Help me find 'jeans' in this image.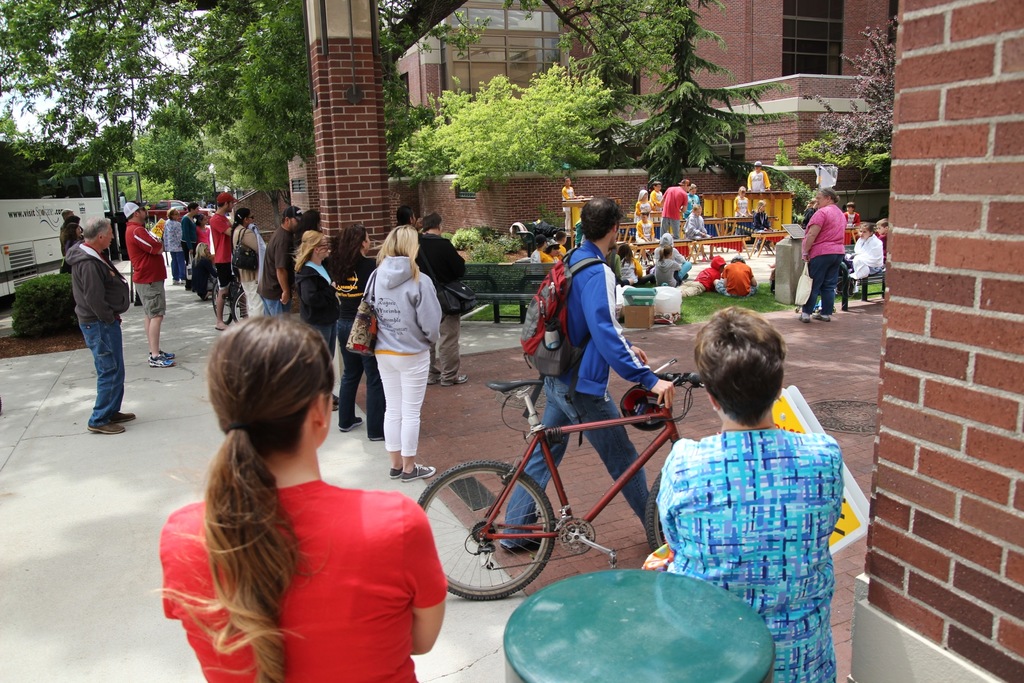
Found it: (x1=63, y1=306, x2=122, y2=432).
